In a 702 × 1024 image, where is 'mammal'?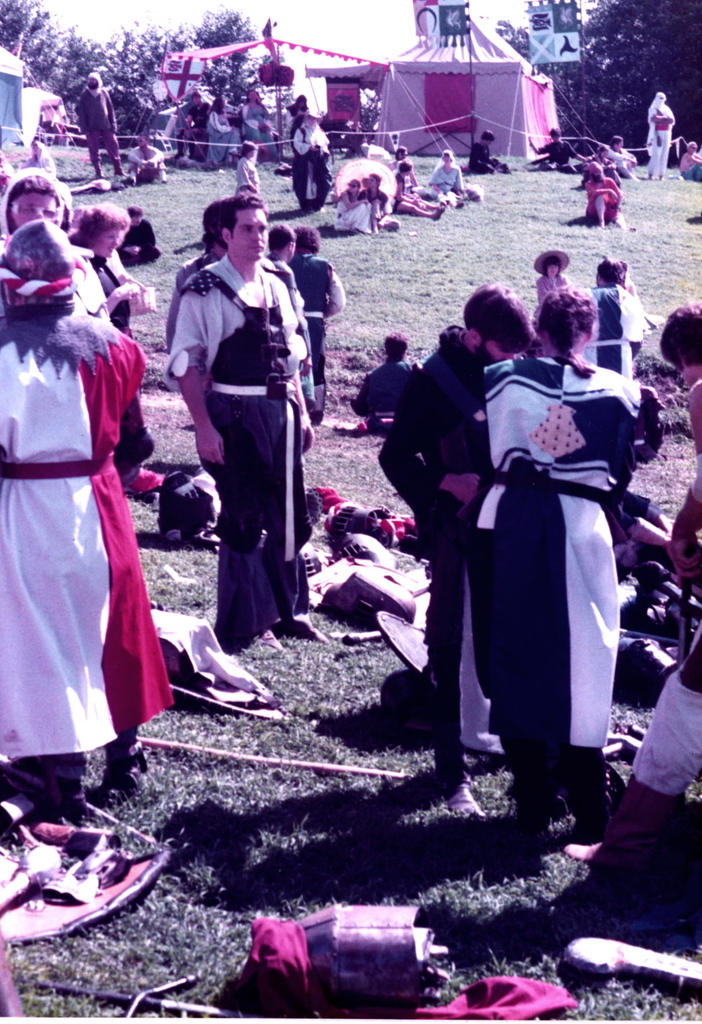
{"x1": 524, "y1": 129, "x2": 584, "y2": 176}.
